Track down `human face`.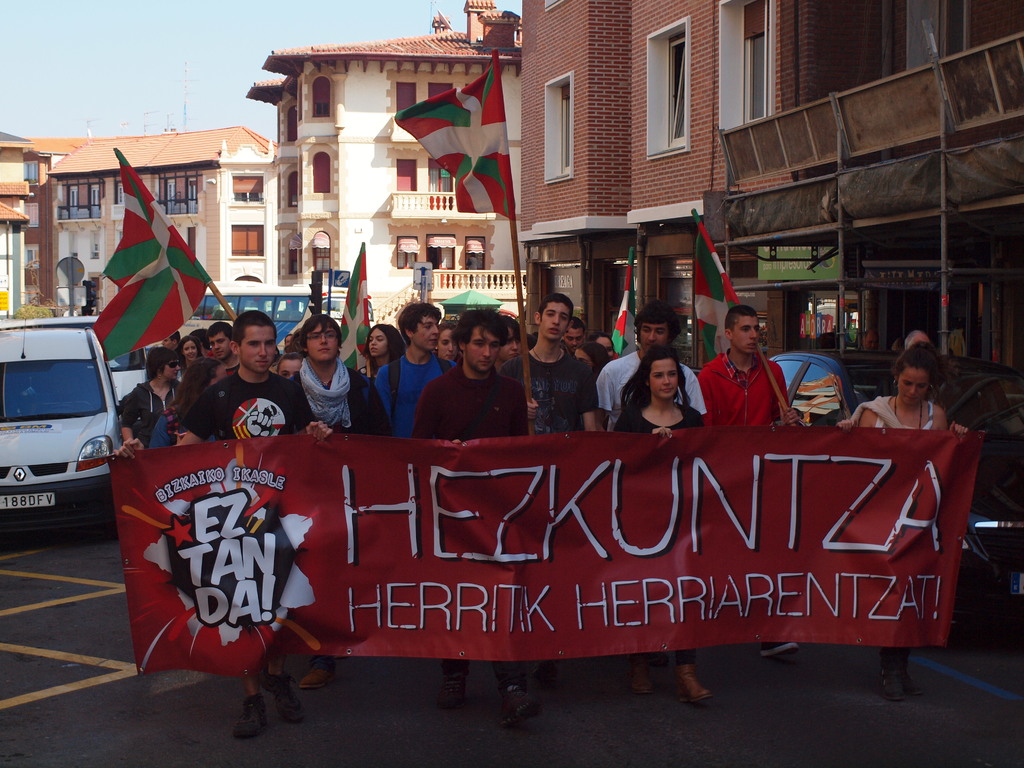
Tracked to 305, 321, 342, 365.
